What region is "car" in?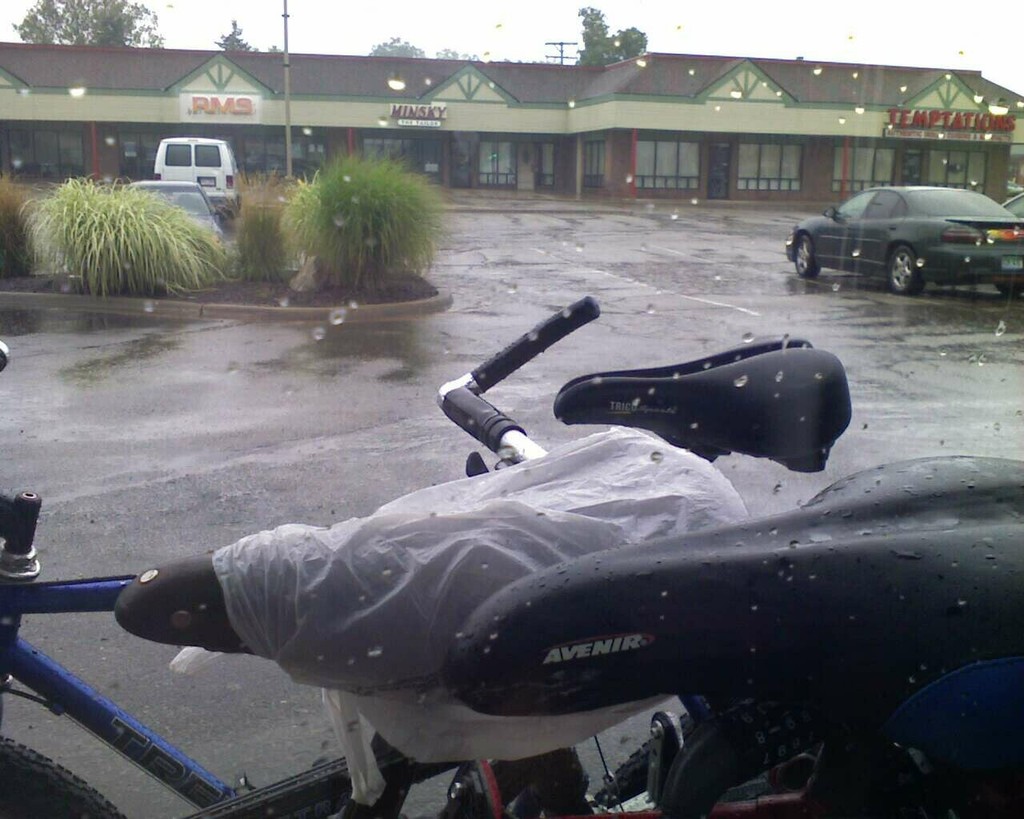
(147,131,242,222).
